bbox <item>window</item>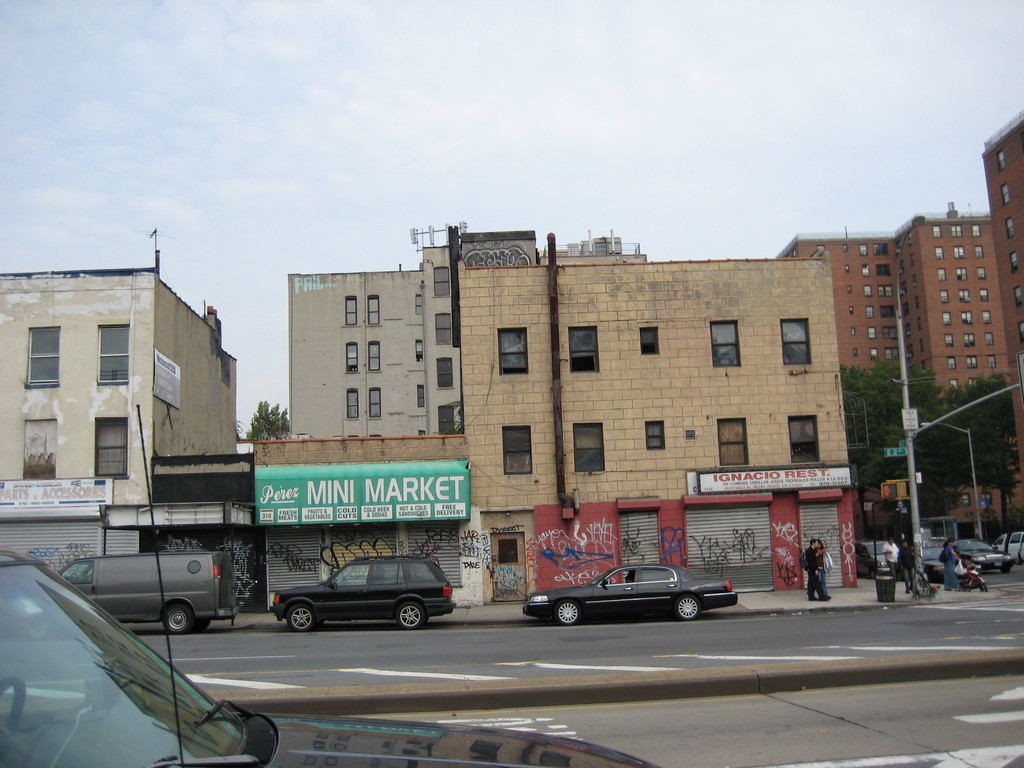
pyautogui.locateOnScreen(931, 223, 943, 241)
